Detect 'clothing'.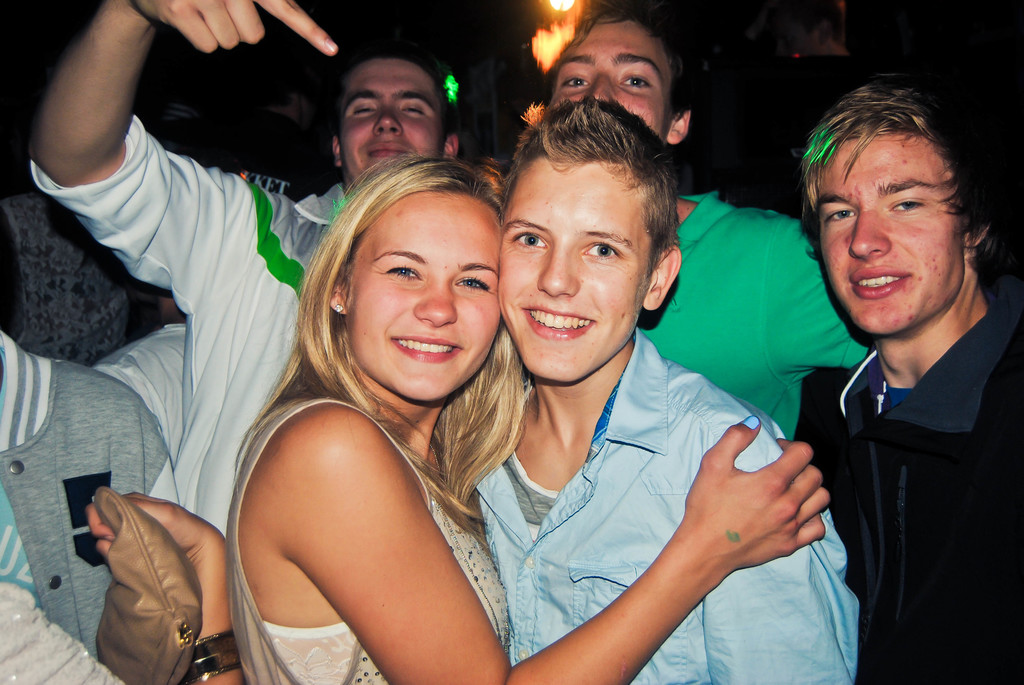
Detected at pyautogui.locateOnScreen(464, 304, 860, 682).
